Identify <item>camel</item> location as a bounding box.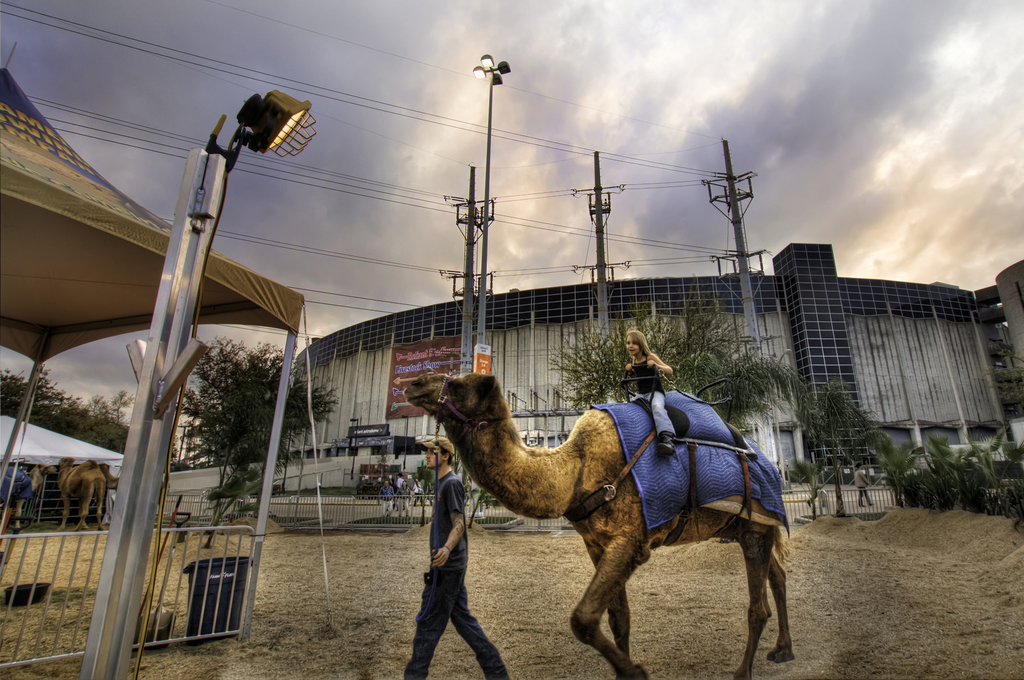
405,376,794,679.
